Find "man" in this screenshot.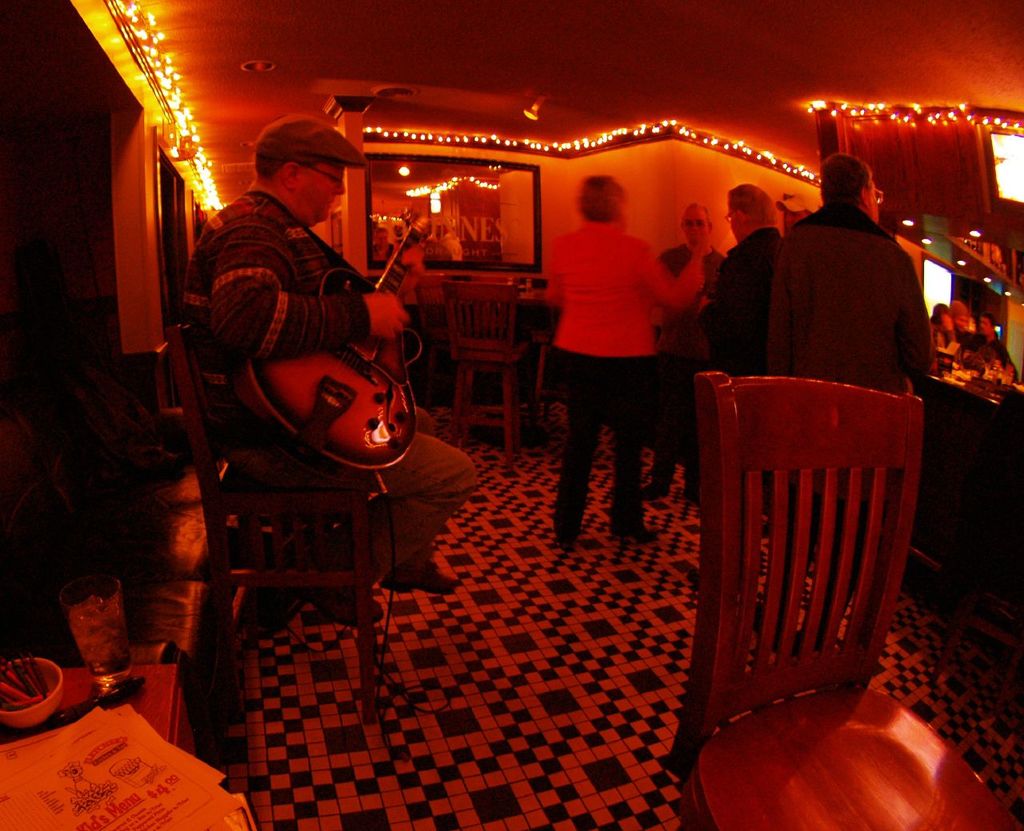
The bounding box for "man" is pyautogui.locateOnScreen(736, 147, 938, 655).
